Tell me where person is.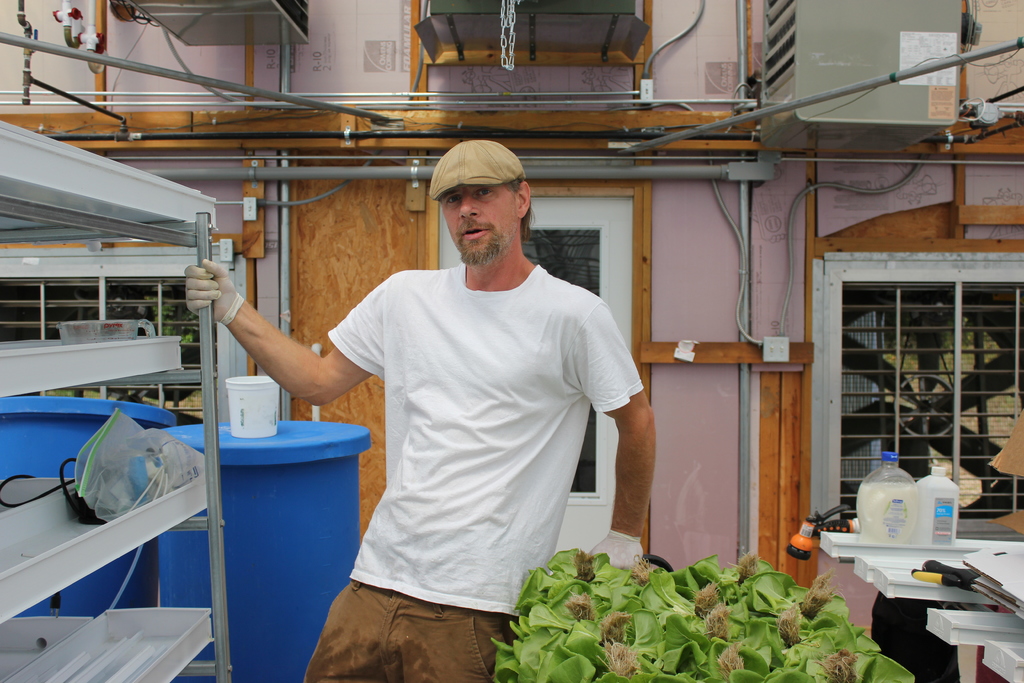
person is at (left=298, top=107, right=638, bottom=670).
